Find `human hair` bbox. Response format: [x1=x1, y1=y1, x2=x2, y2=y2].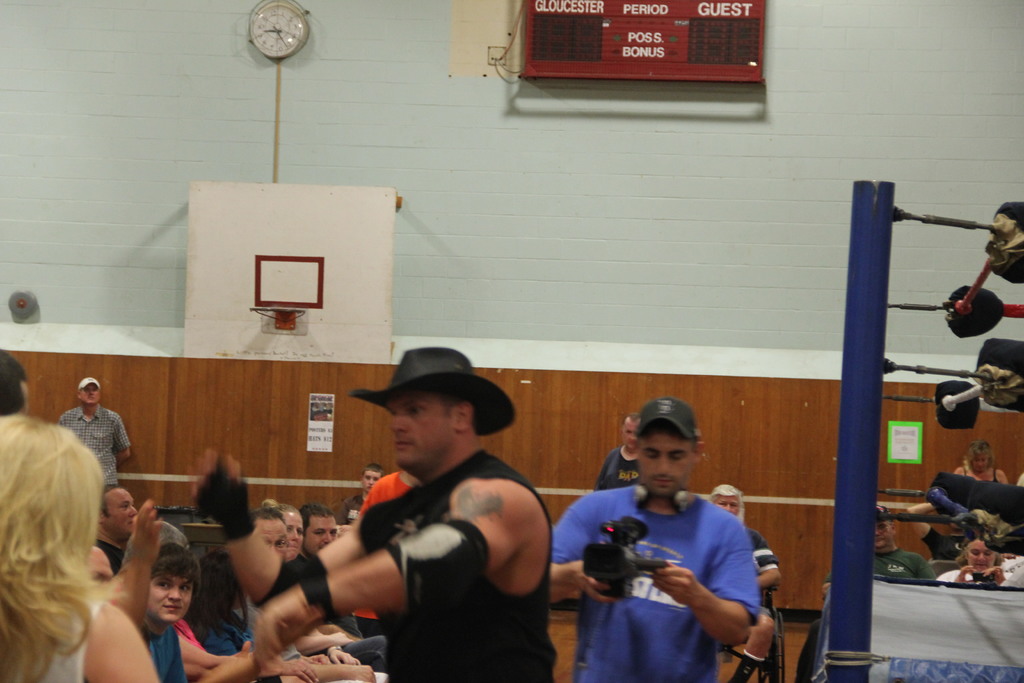
[x1=5, y1=401, x2=152, y2=682].
